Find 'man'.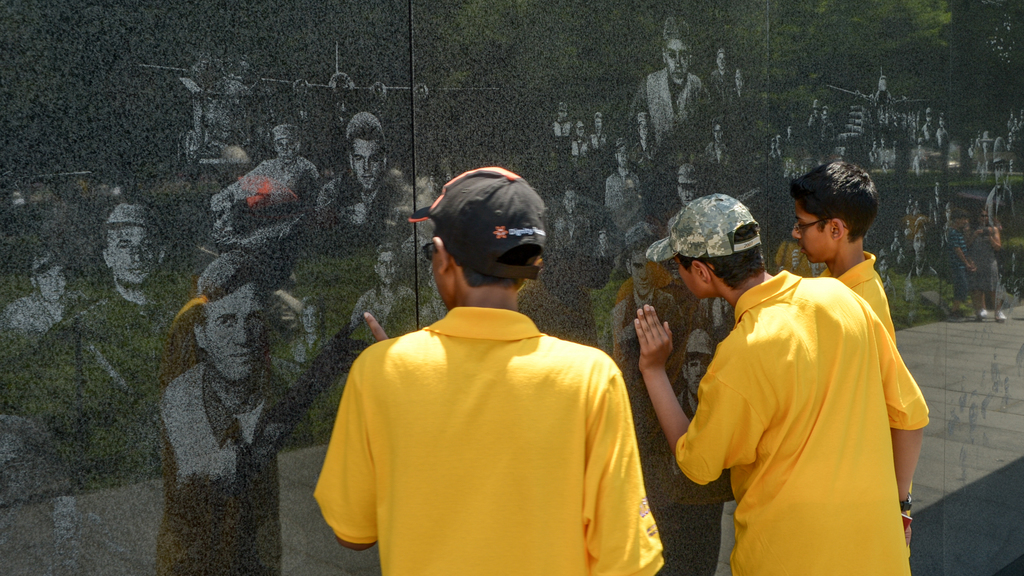
[left=556, top=106, right=591, bottom=171].
